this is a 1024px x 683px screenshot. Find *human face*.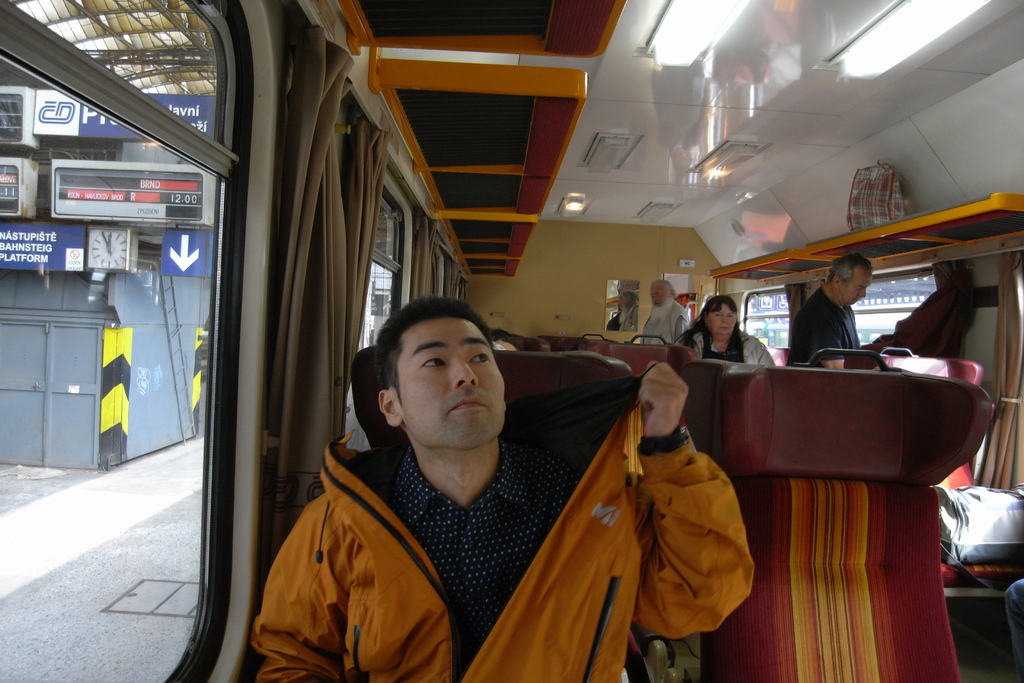
Bounding box: BBox(398, 317, 504, 453).
